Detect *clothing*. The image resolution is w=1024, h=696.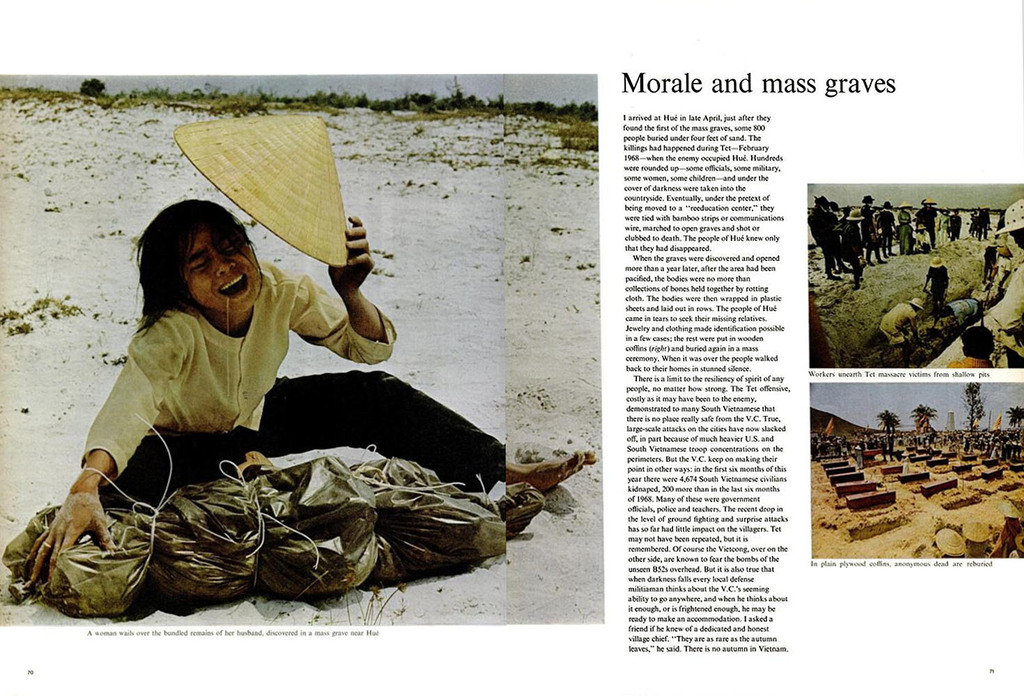
bbox=(72, 256, 507, 482).
